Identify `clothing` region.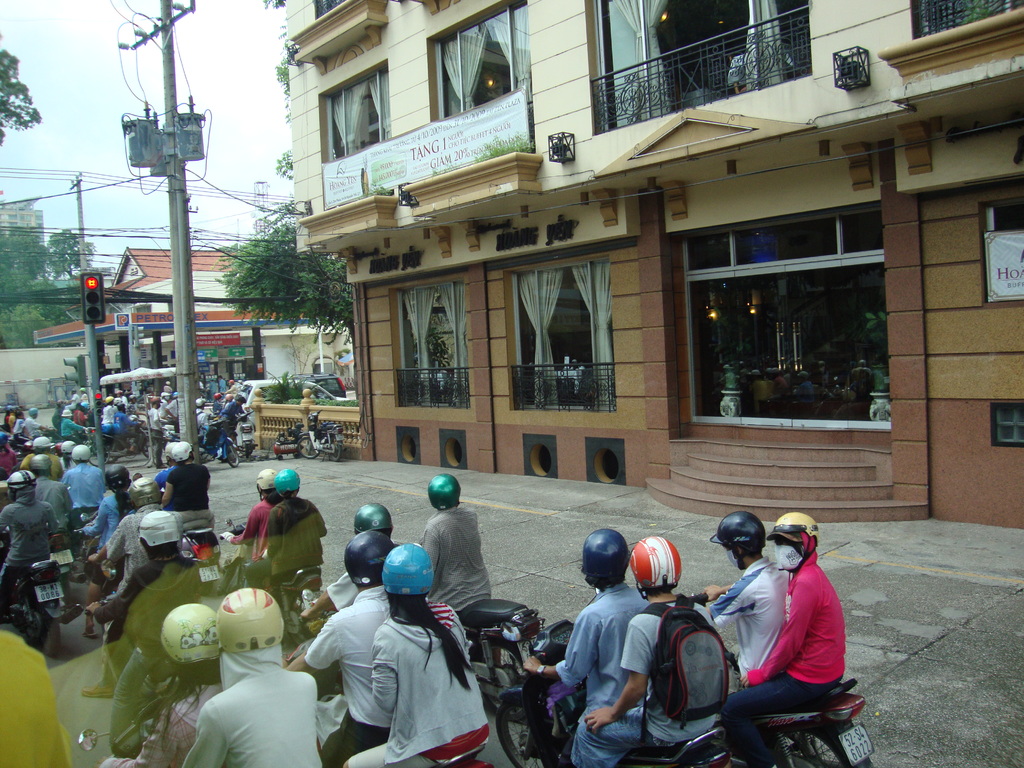
Region: l=158, t=466, r=172, b=507.
